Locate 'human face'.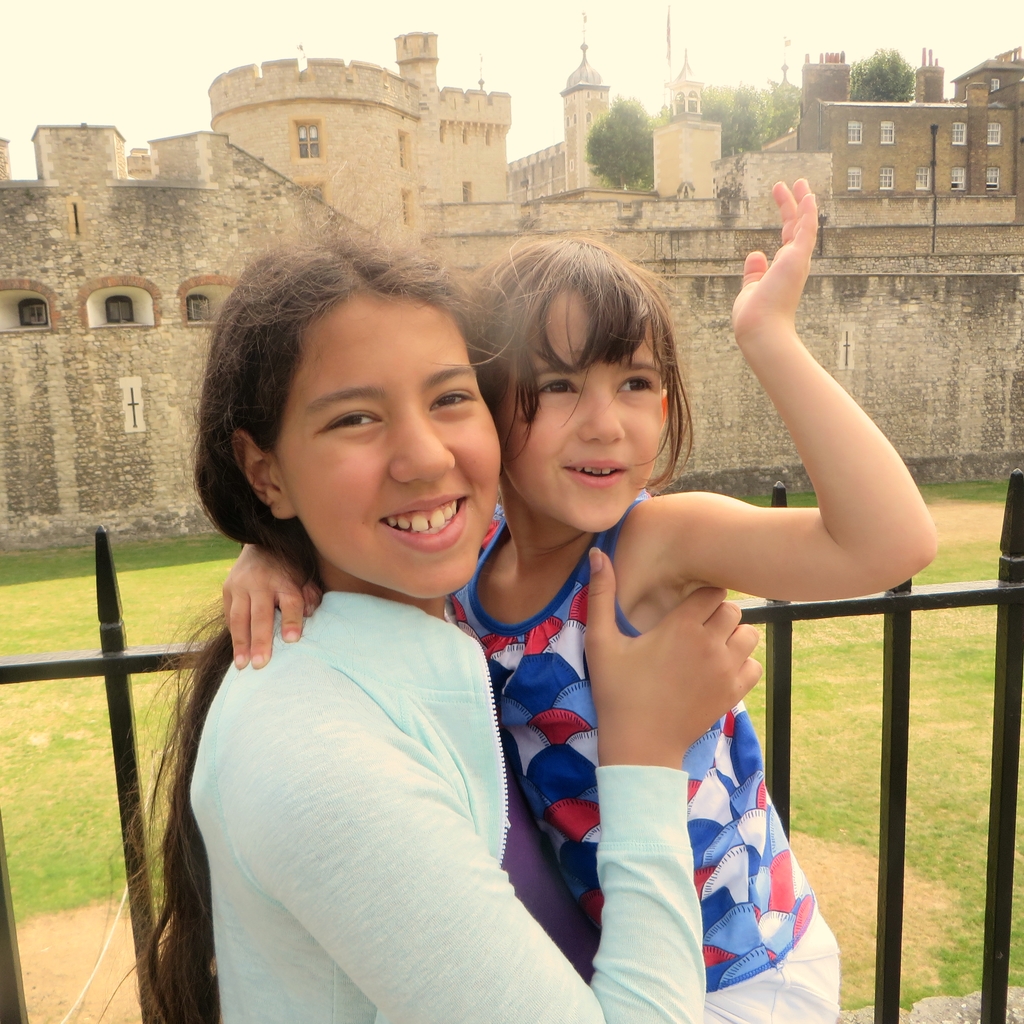
Bounding box: (273,299,505,600).
